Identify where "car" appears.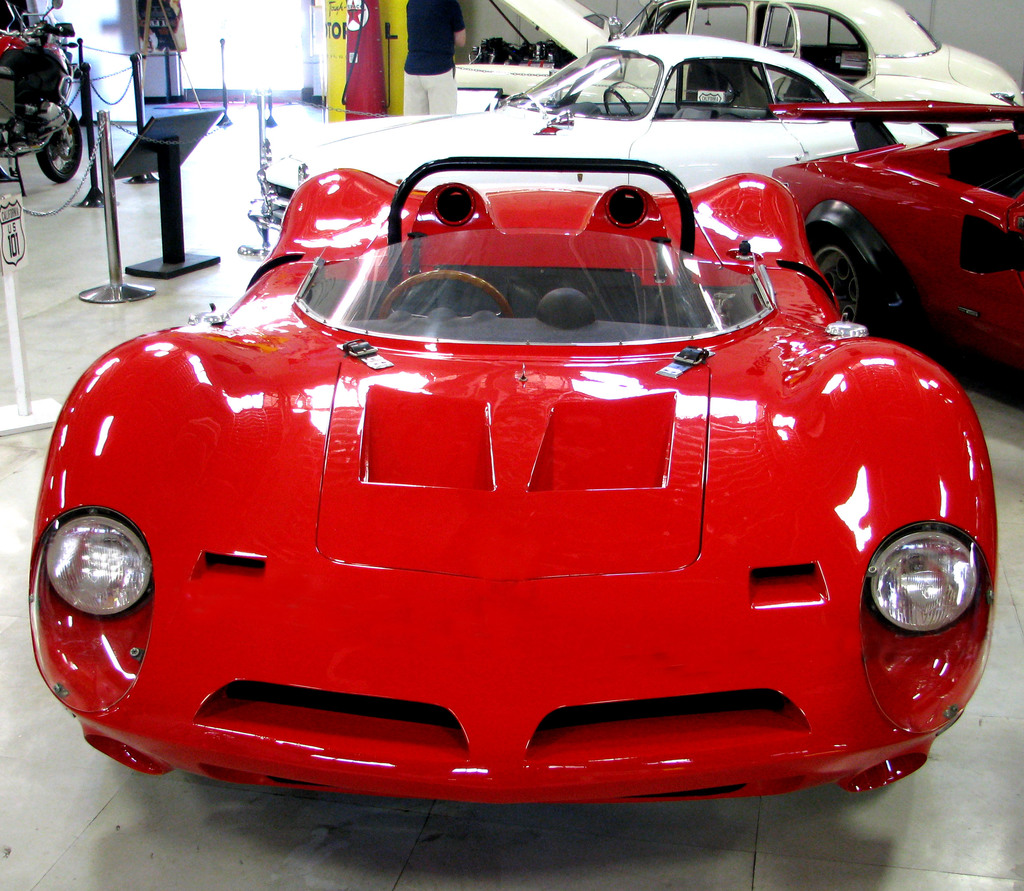
Appears at box=[458, 0, 1023, 131].
